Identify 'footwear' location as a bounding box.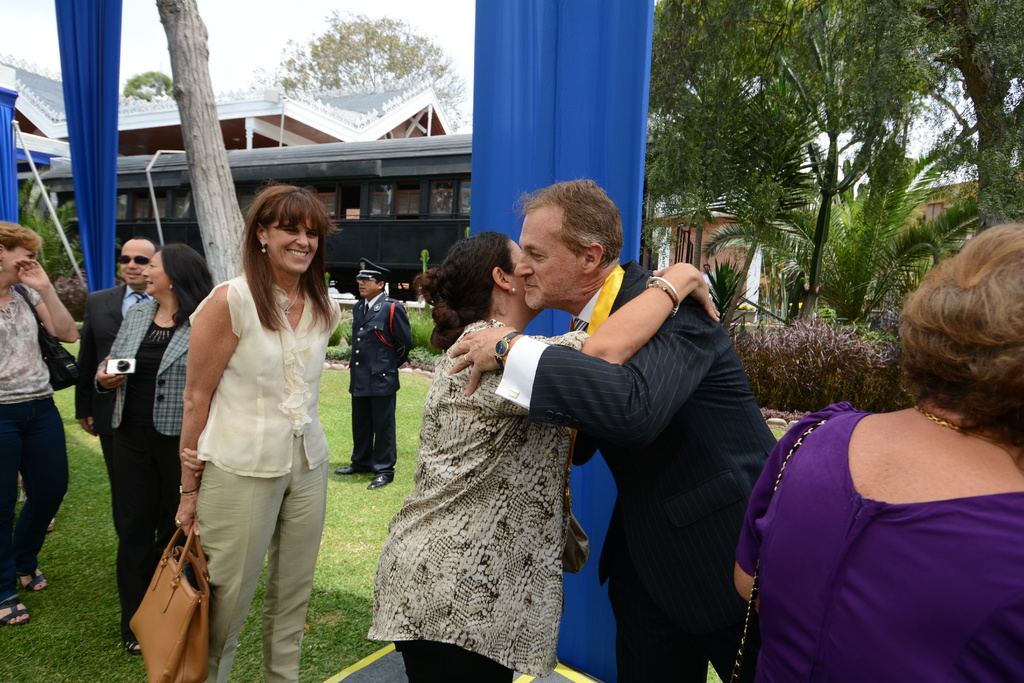
366 473 391 489.
